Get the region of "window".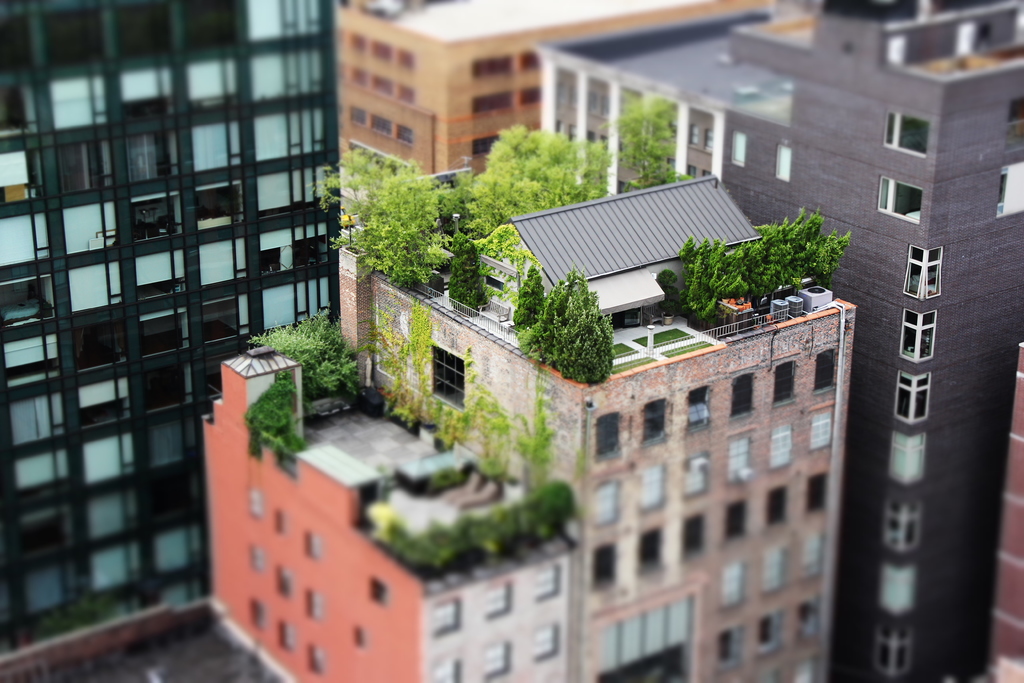
region(427, 655, 460, 682).
